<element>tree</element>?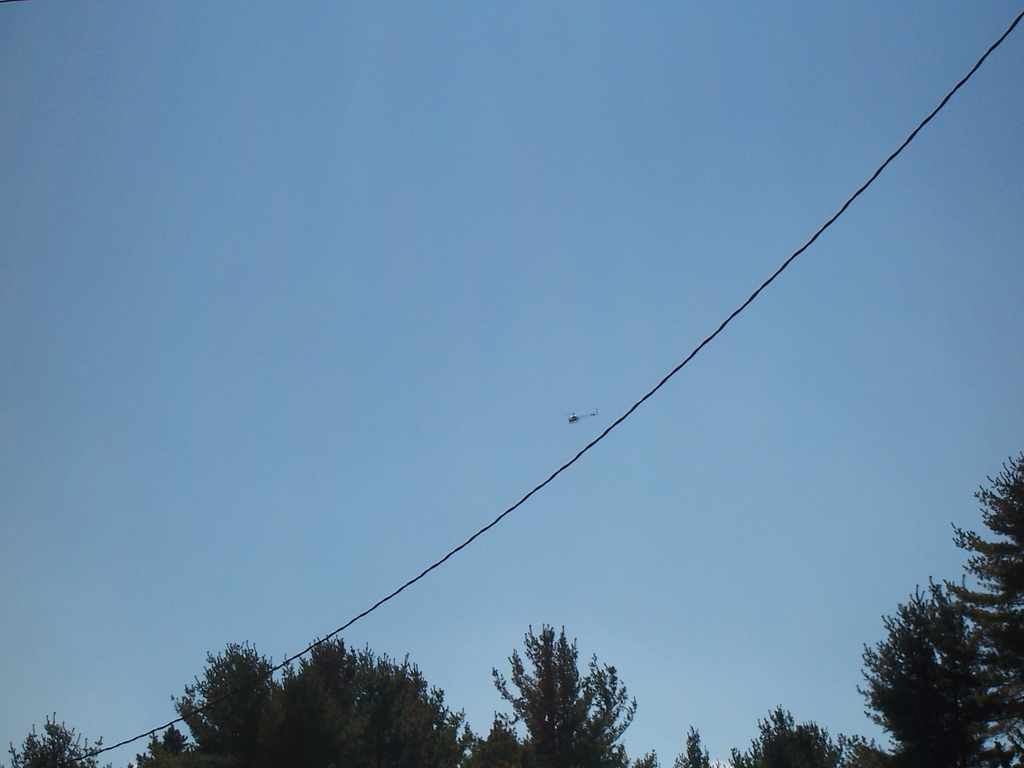
728,708,858,767
